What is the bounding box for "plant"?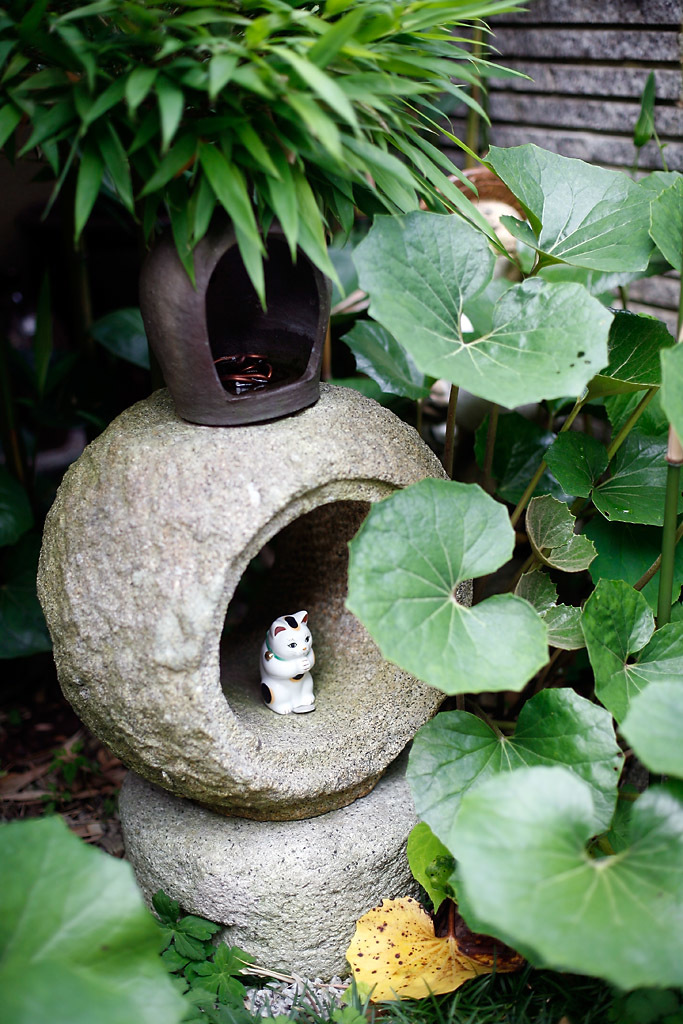
rect(0, 0, 550, 313).
